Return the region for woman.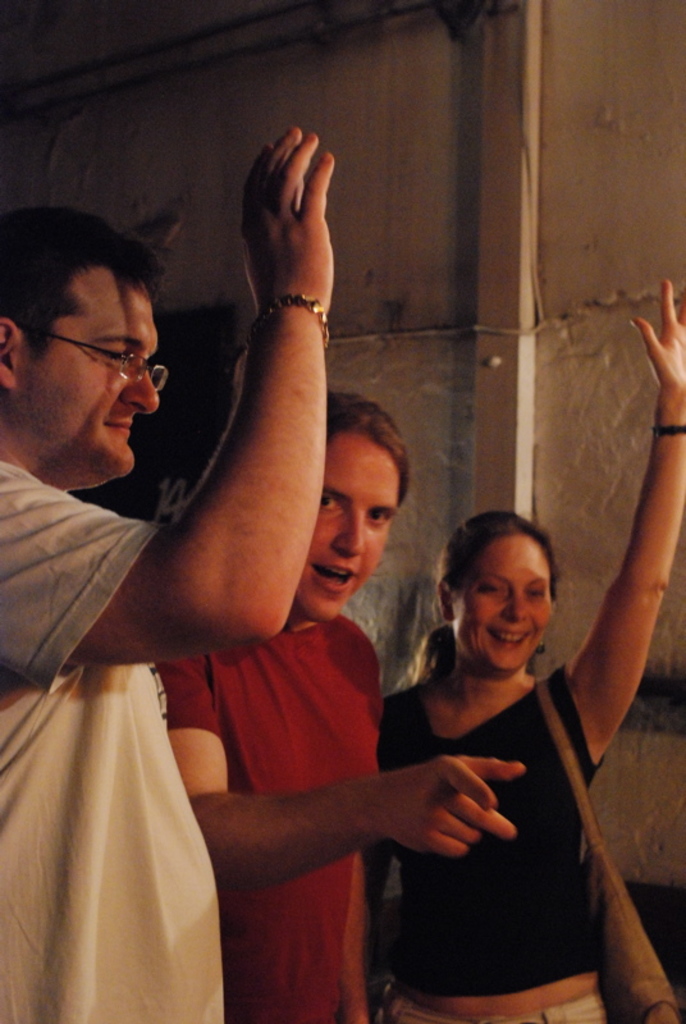
(x1=154, y1=385, x2=523, y2=1023).
